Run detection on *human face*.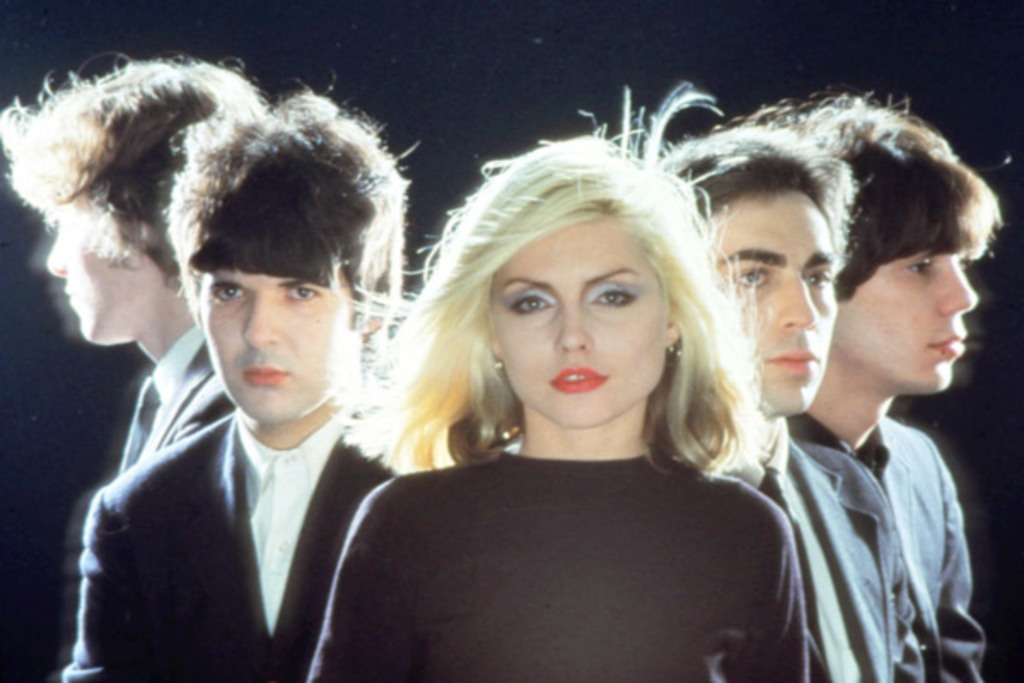
Result: 493:210:666:429.
